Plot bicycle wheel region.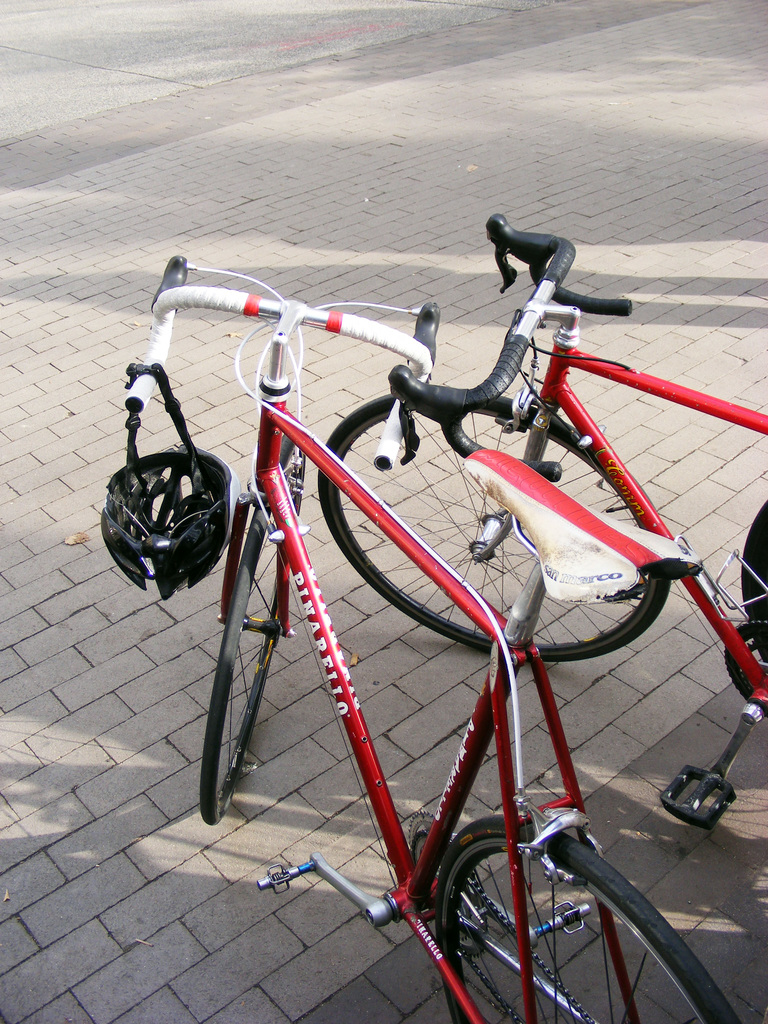
Plotted at BBox(429, 810, 628, 1002).
